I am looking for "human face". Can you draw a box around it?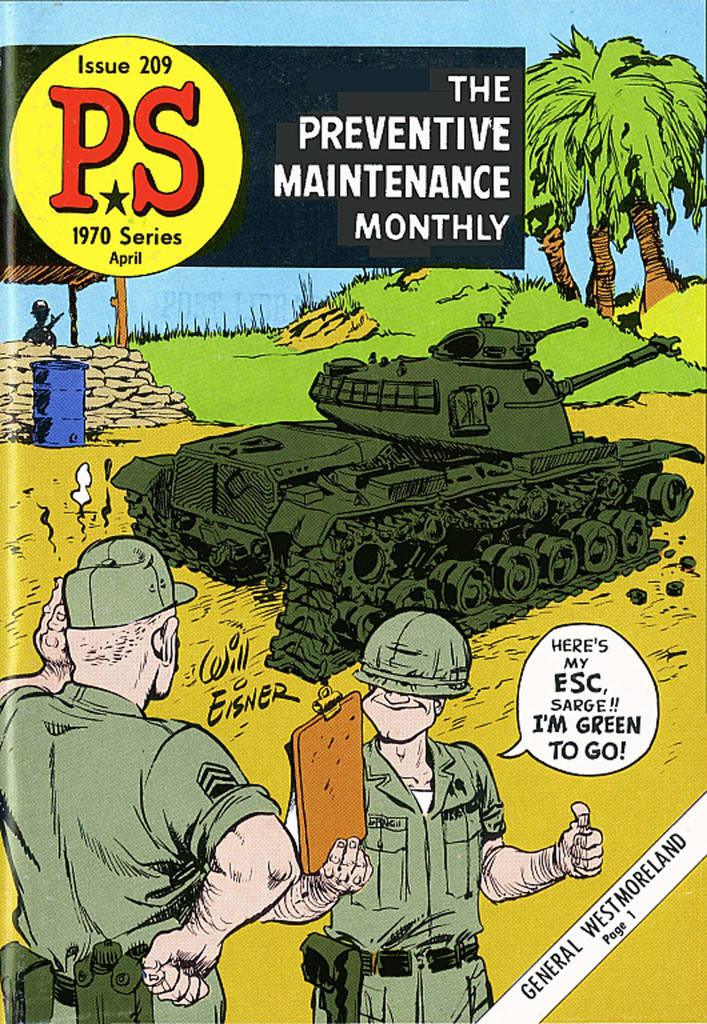
Sure, the bounding box is pyautogui.locateOnScreen(361, 689, 449, 747).
